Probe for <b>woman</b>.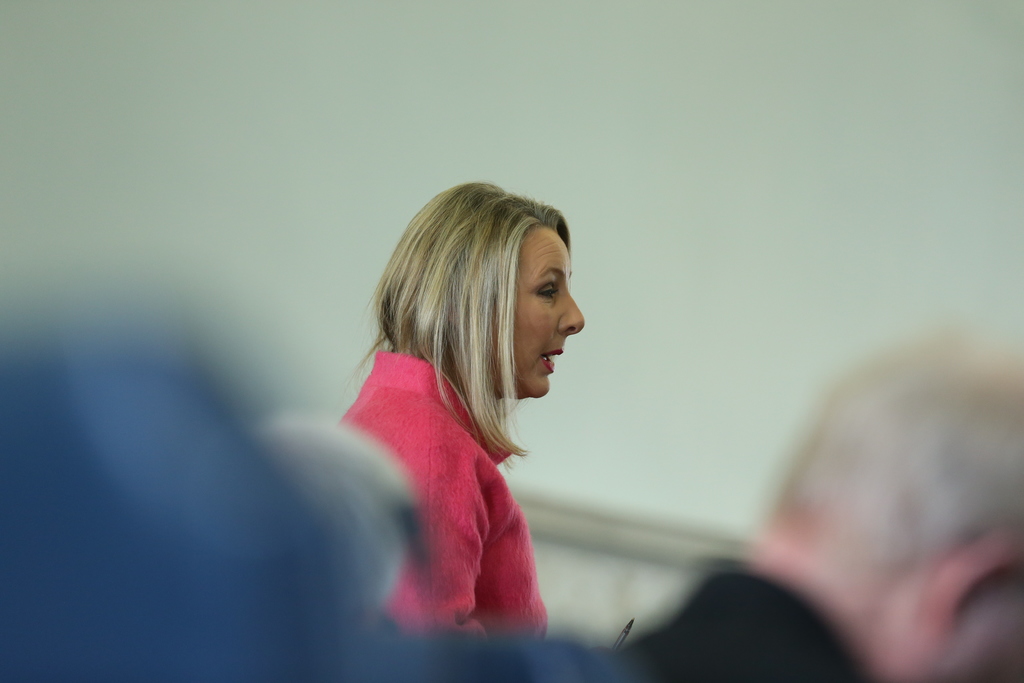
Probe result: left=334, top=177, right=595, bottom=646.
